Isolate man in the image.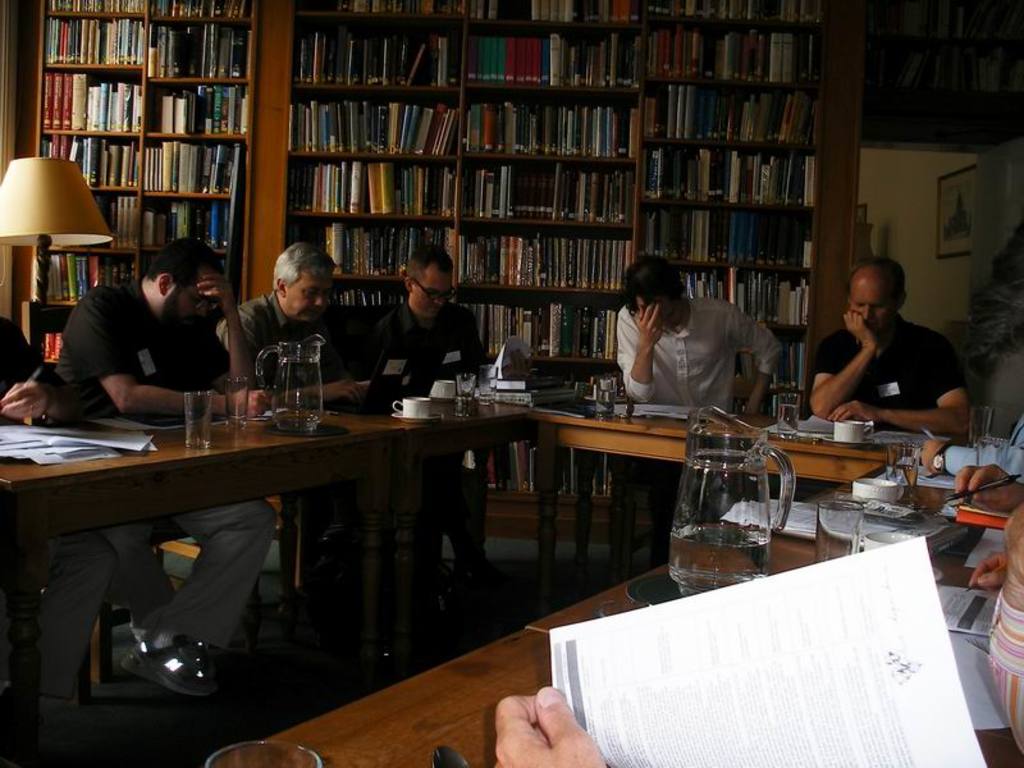
Isolated region: [375, 236, 498, 593].
